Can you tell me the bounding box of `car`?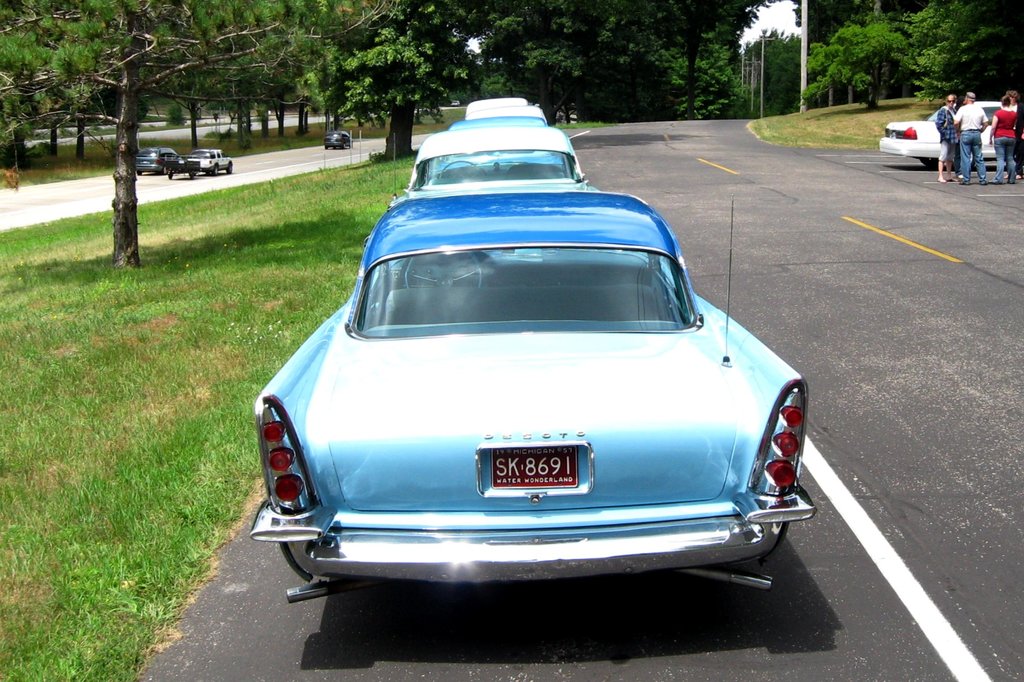
pyautogui.locateOnScreen(129, 145, 180, 177).
